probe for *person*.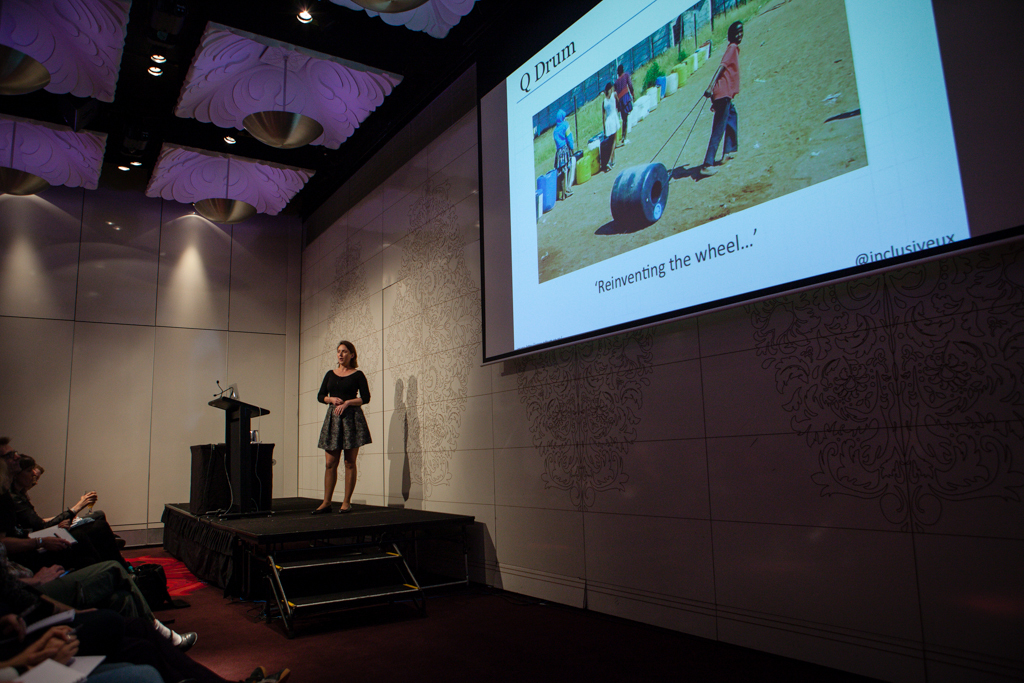
Probe result: {"x1": 555, "y1": 107, "x2": 580, "y2": 201}.
